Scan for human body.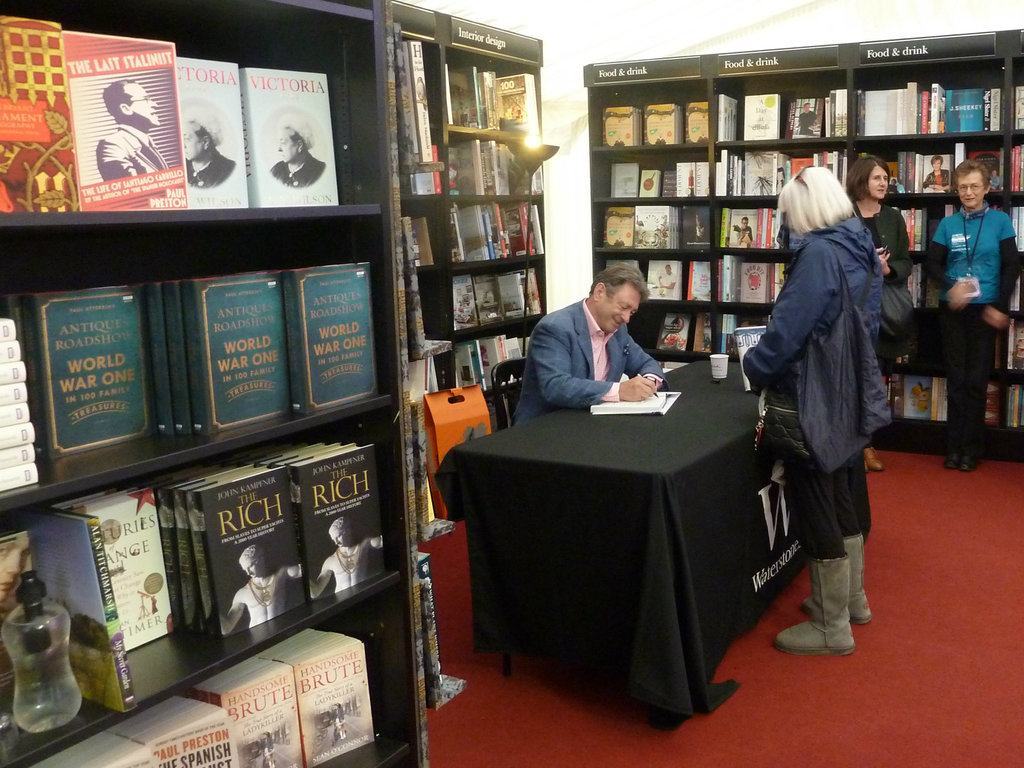
Scan result: 273,111,329,188.
